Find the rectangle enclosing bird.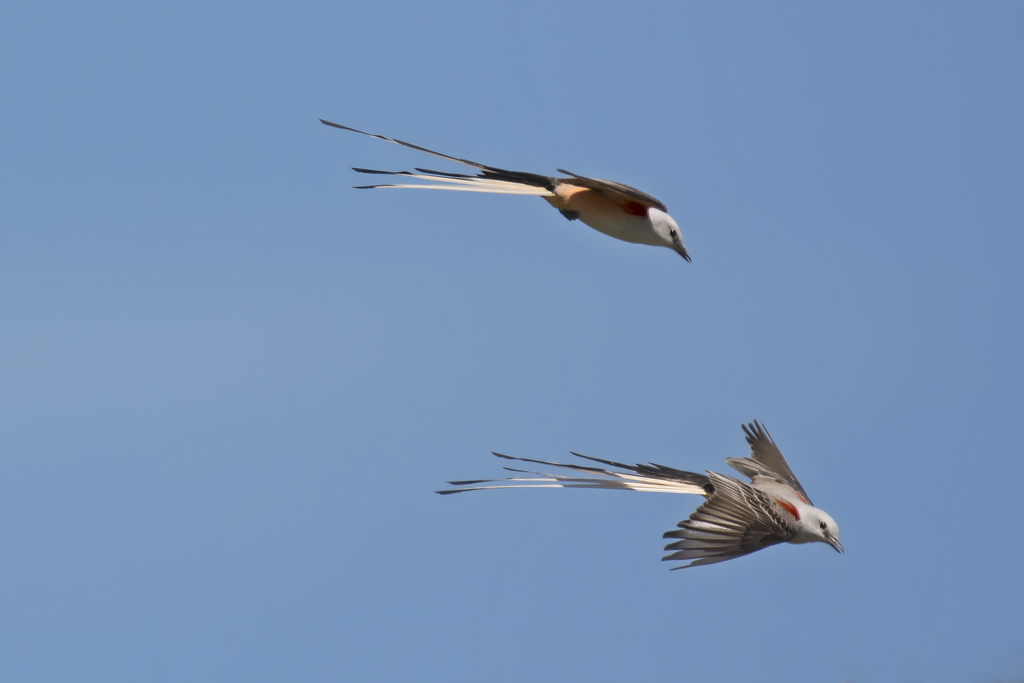
435:424:841:572.
